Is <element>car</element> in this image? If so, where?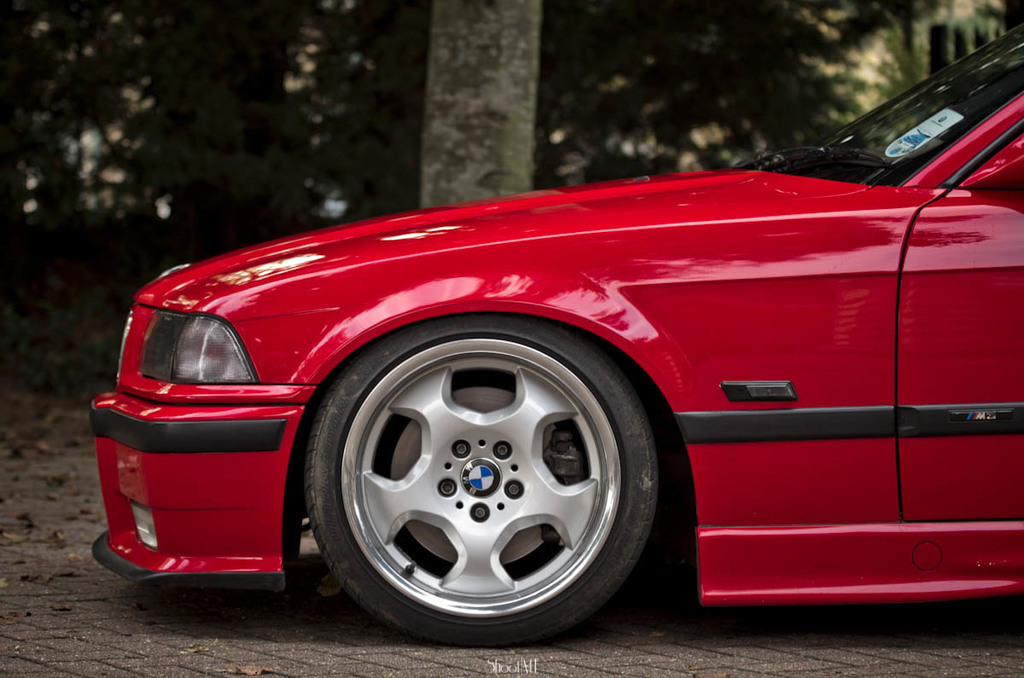
Yes, at {"left": 92, "top": 23, "right": 1023, "bottom": 648}.
